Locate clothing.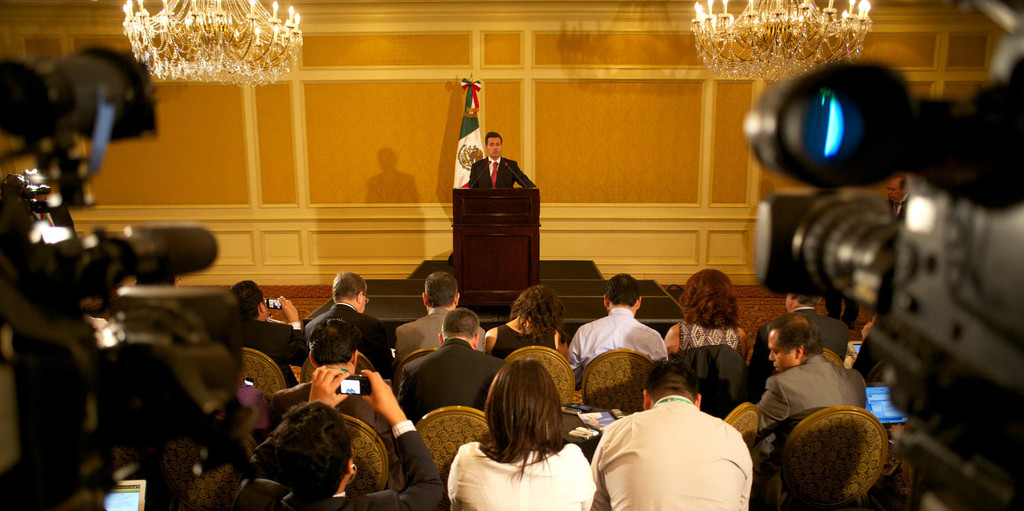
Bounding box: (756, 349, 870, 451).
